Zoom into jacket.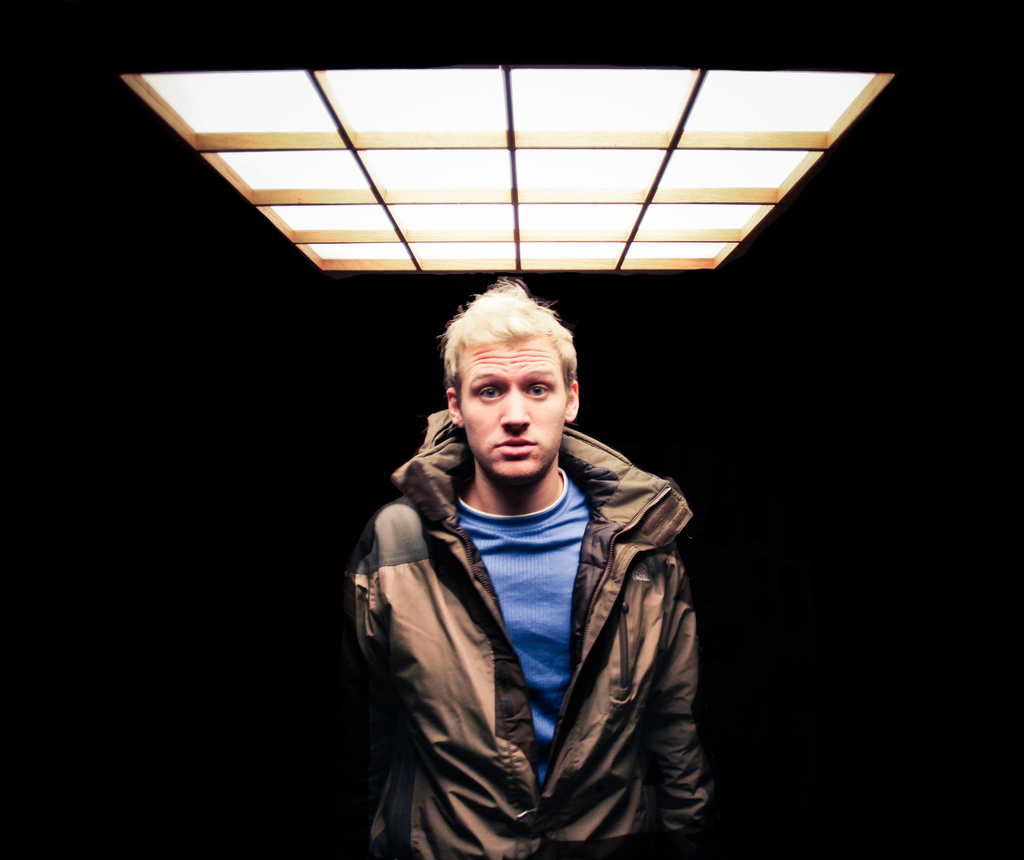
Zoom target: bbox=(336, 317, 717, 856).
